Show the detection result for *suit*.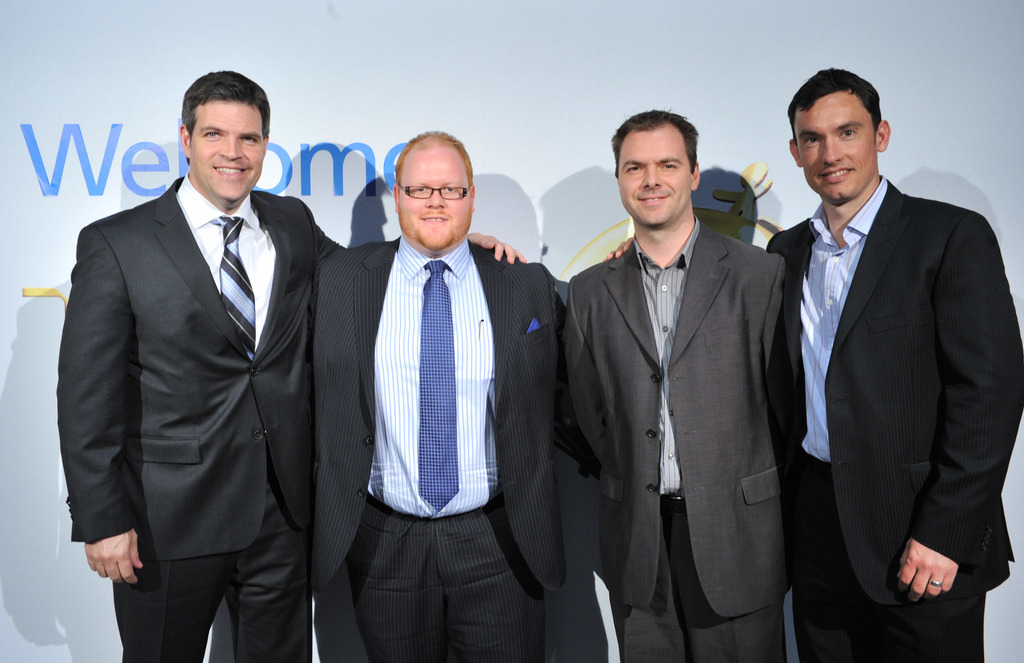
x1=563 y1=212 x2=788 y2=662.
